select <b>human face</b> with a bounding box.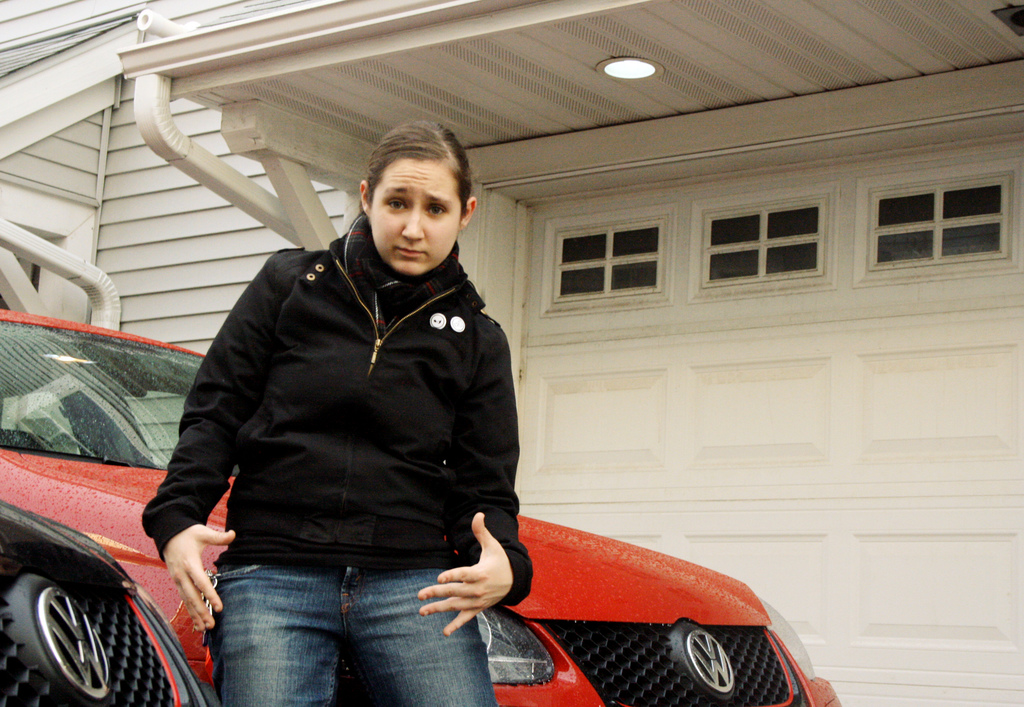
left=369, top=159, right=460, bottom=279.
